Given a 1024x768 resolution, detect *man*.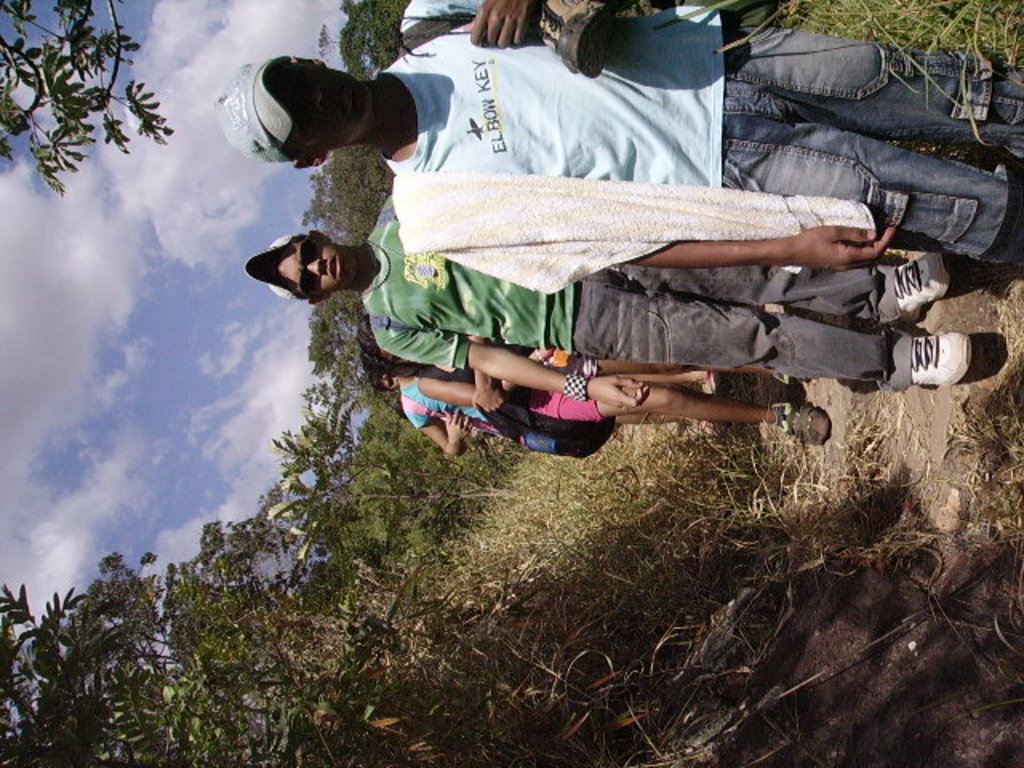
locate(213, 0, 1022, 262).
